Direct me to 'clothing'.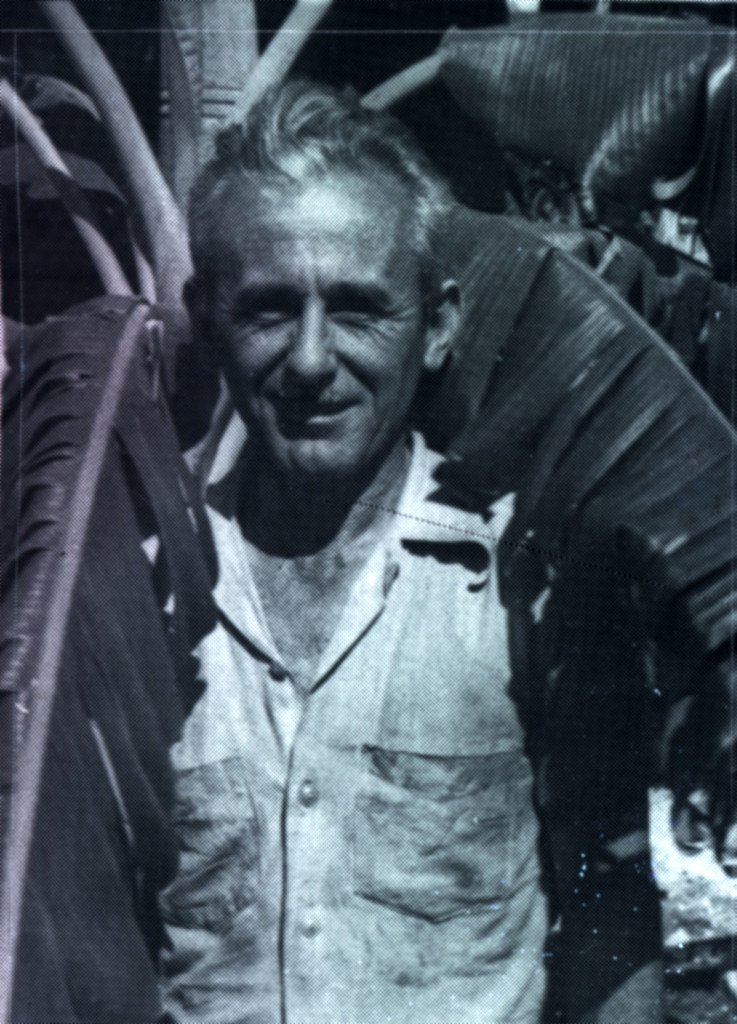
Direction: {"x1": 102, "y1": 428, "x2": 584, "y2": 998}.
